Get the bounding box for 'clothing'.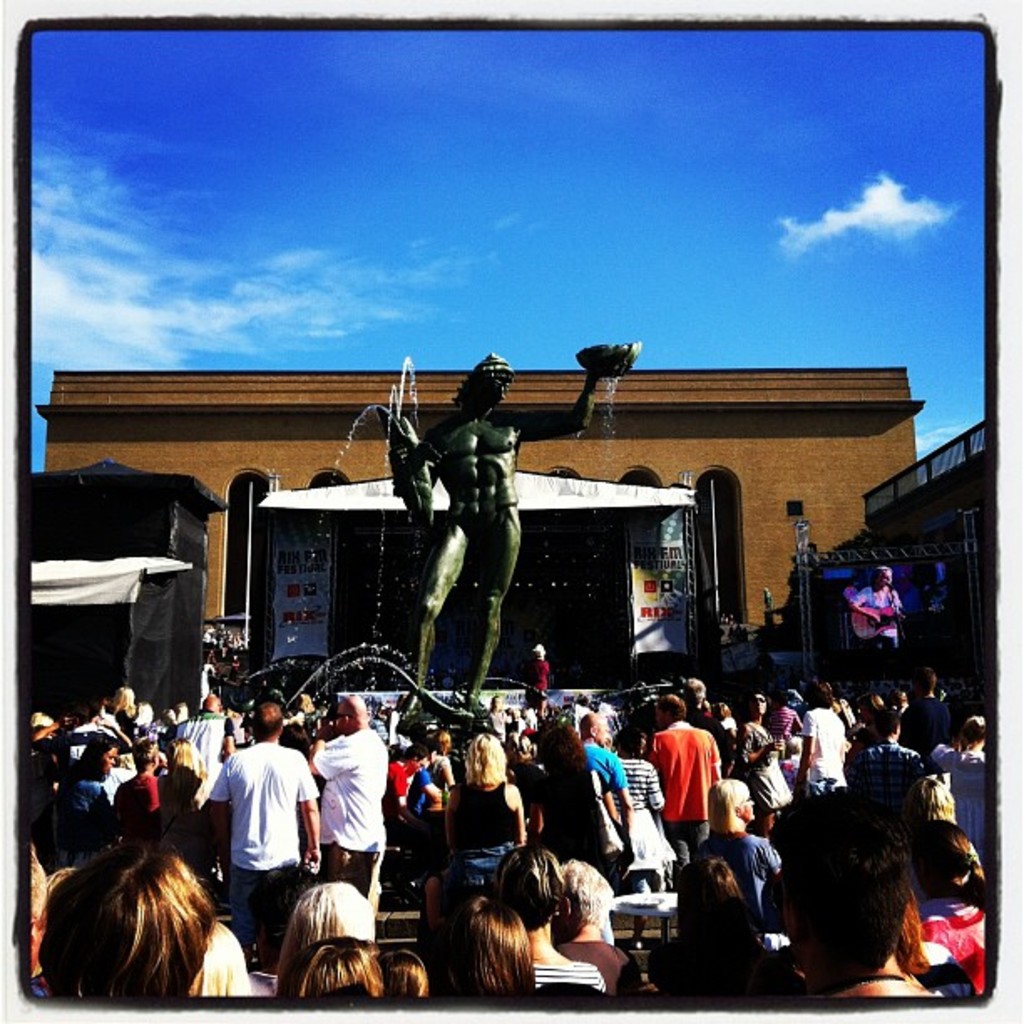
select_region(649, 723, 723, 882).
